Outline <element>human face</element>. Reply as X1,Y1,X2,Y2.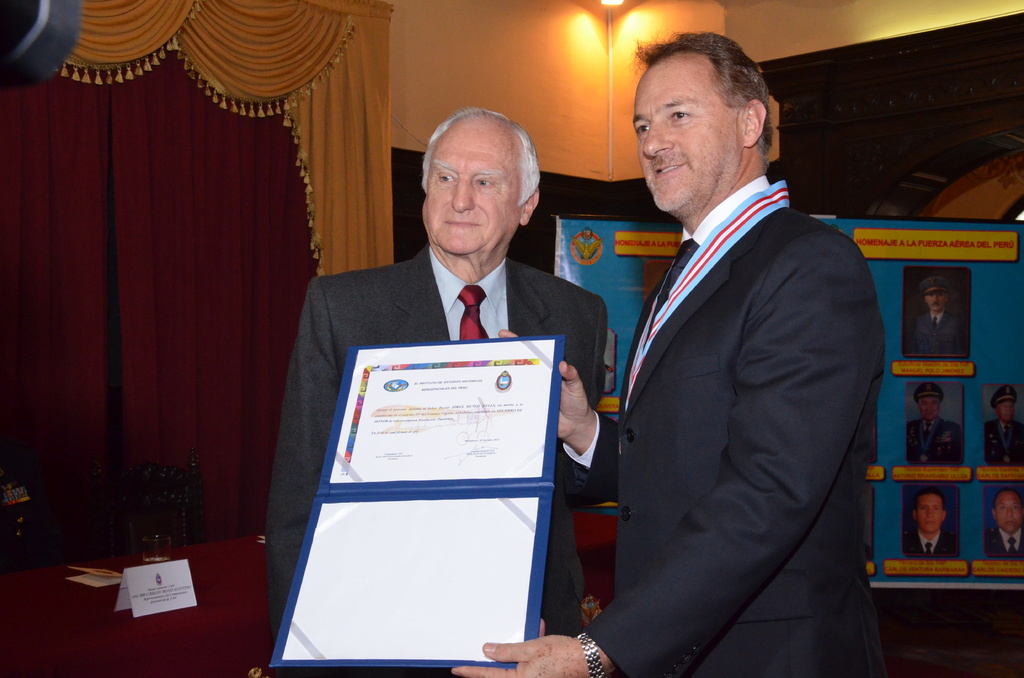
1004,400,1018,416.
